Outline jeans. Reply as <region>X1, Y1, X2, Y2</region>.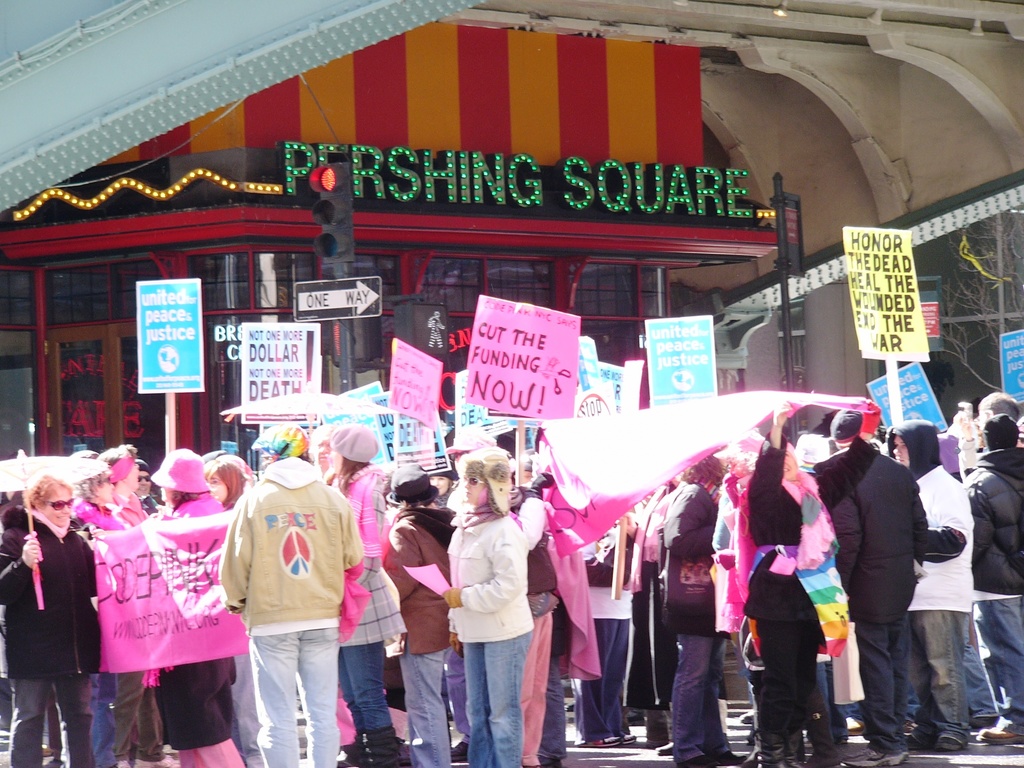
<region>909, 611, 964, 749</region>.
